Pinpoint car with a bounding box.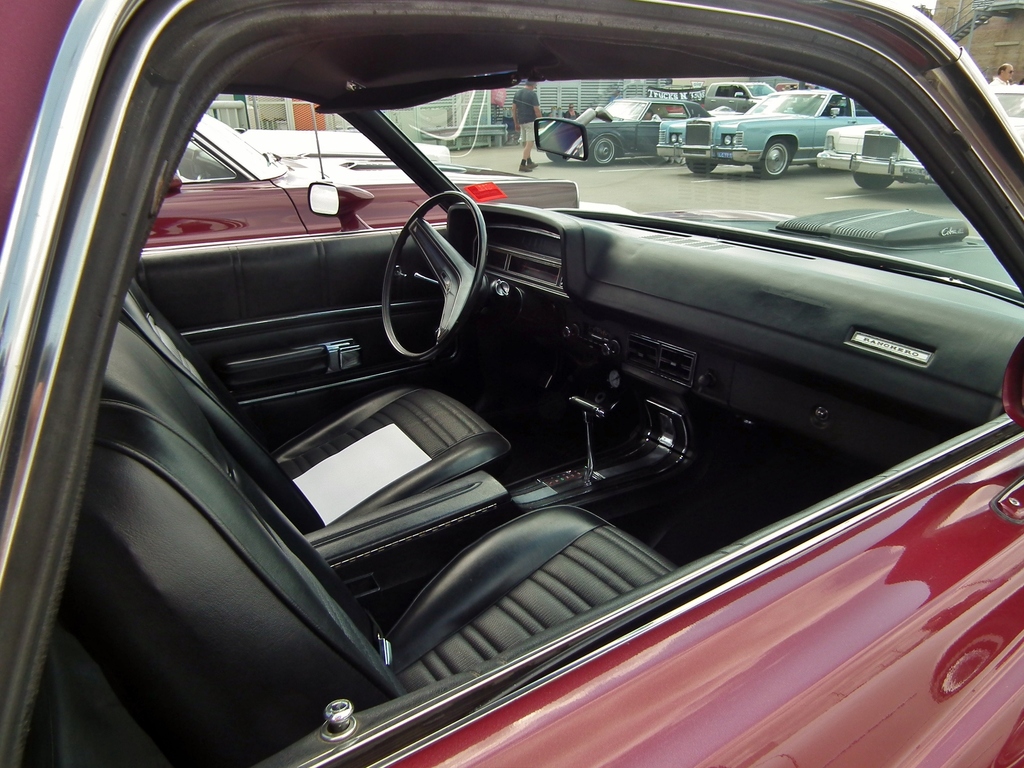
x1=143 y1=102 x2=577 y2=250.
